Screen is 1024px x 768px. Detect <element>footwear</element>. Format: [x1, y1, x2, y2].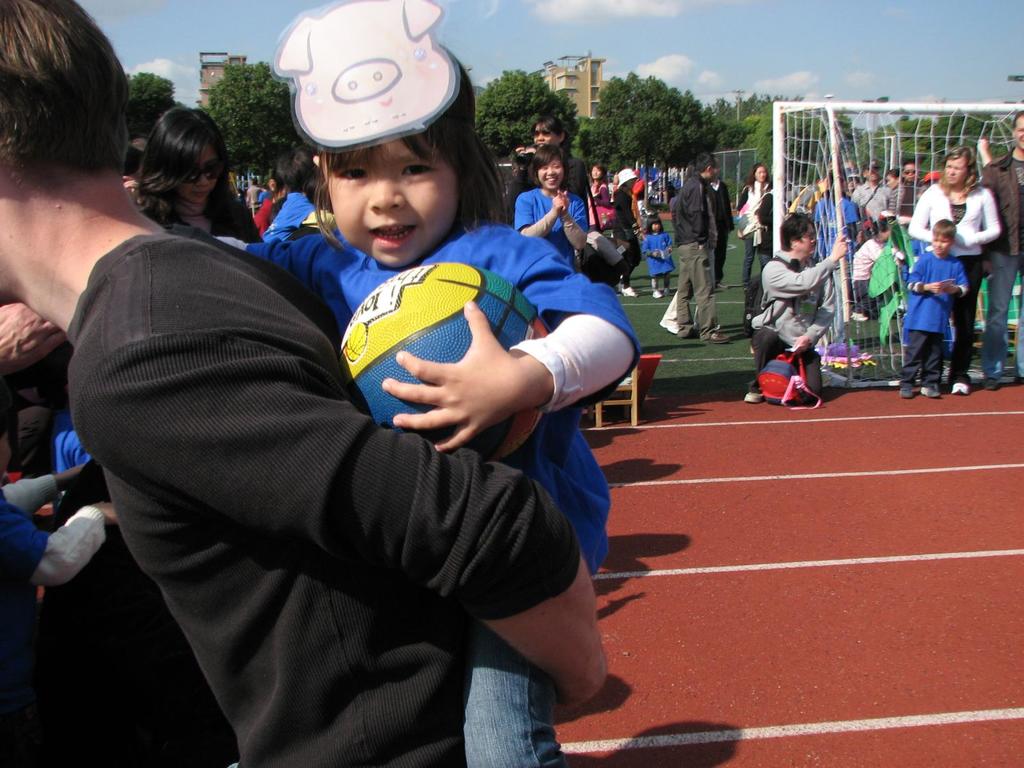
[977, 376, 1000, 392].
